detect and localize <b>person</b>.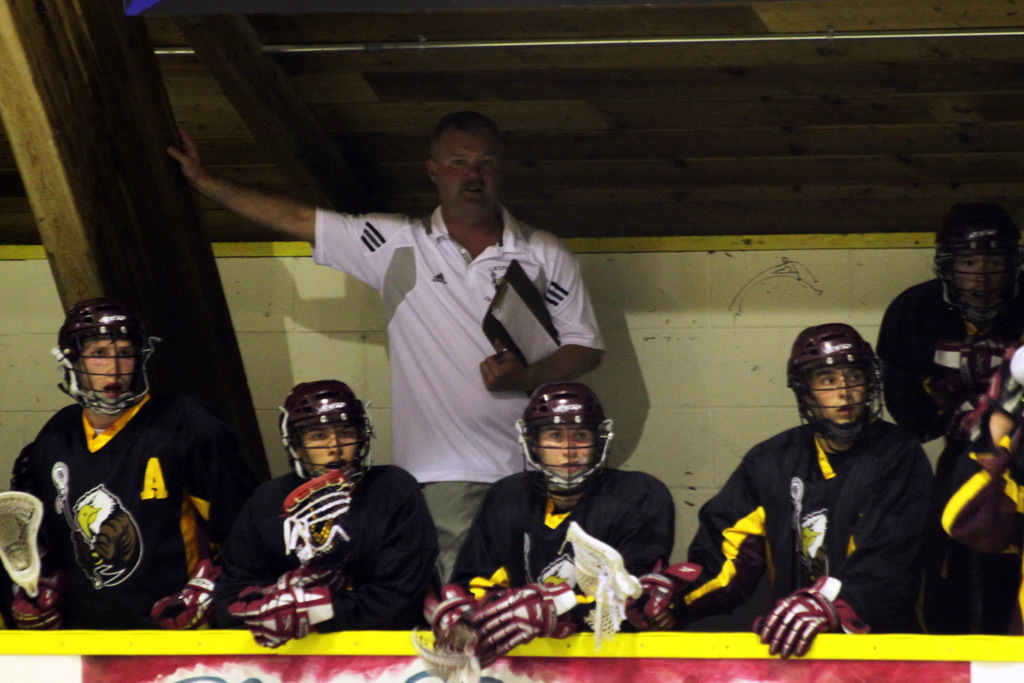
Localized at left=163, top=100, right=607, bottom=593.
